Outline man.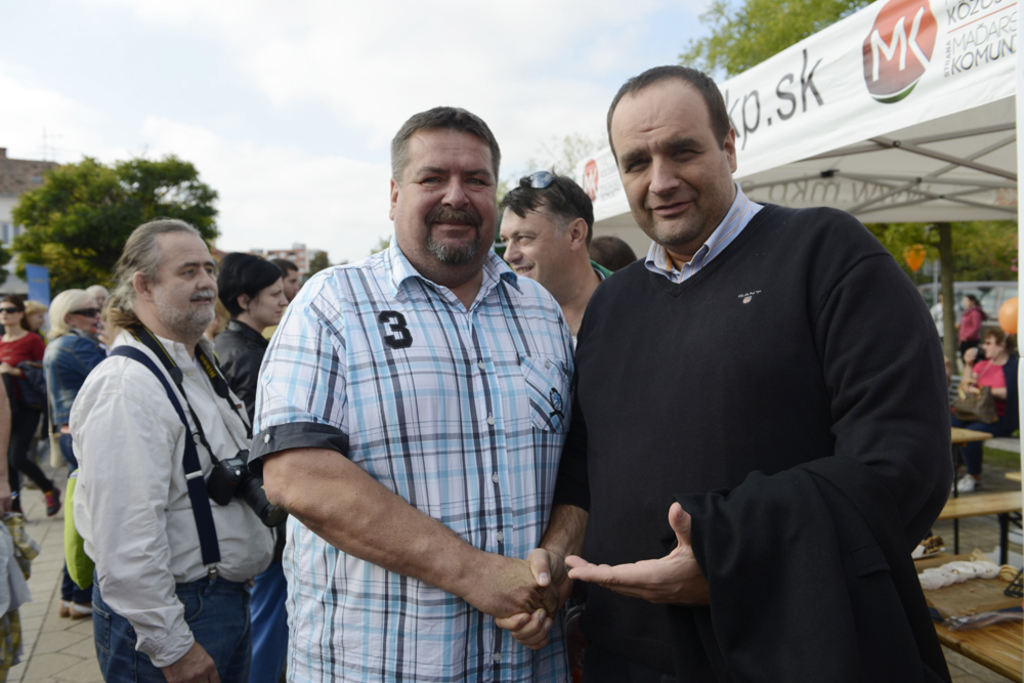
Outline: 498 168 620 364.
